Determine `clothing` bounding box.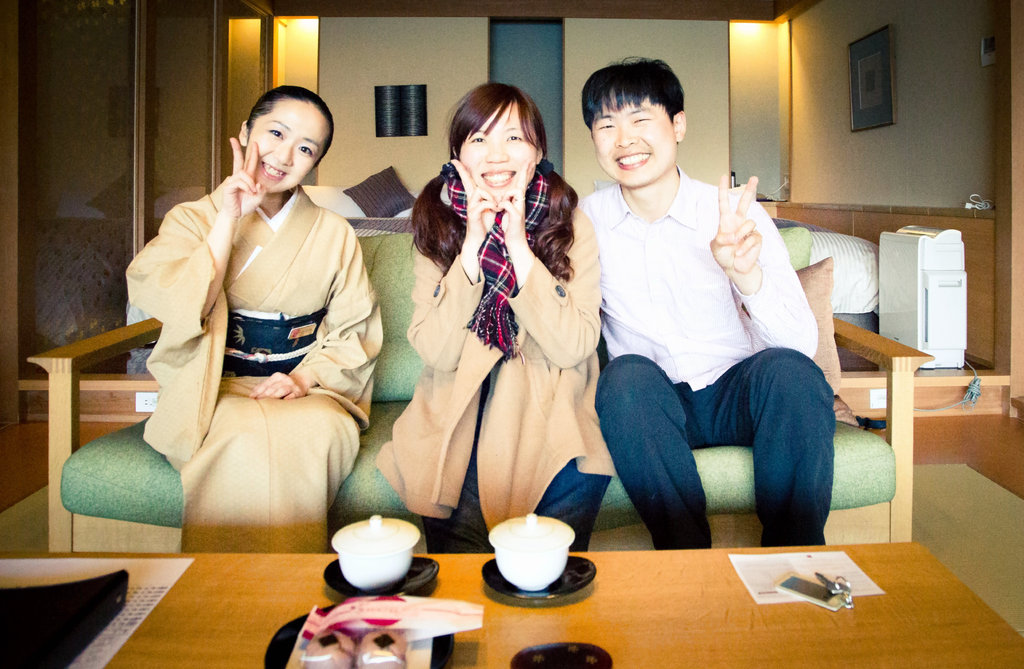
Determined: locate(578, 158, 835, 551).
